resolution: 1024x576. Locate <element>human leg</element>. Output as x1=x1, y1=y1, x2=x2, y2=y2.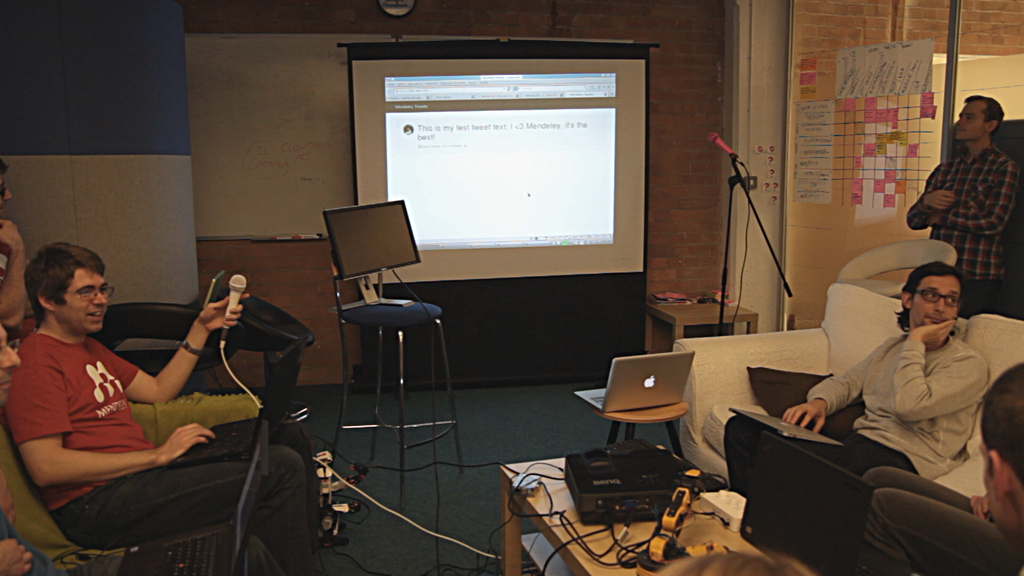
x1=782, y1=435, x2=923, y2=474.
